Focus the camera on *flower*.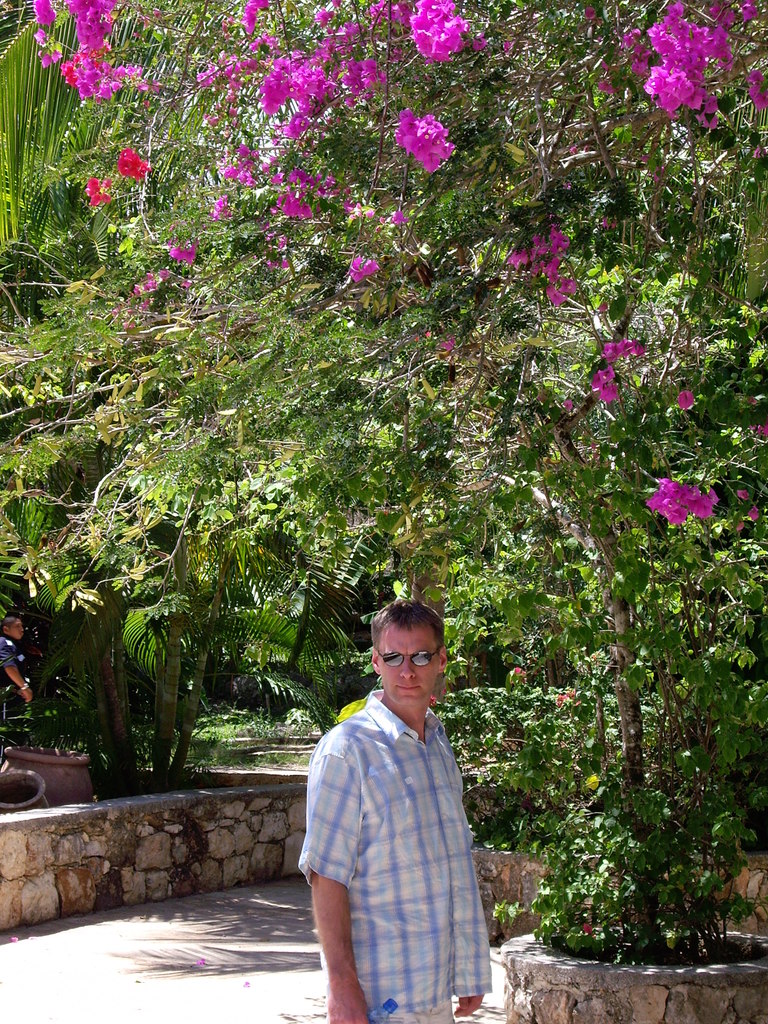
Focus region: rect(371, 0, 406, 20).
